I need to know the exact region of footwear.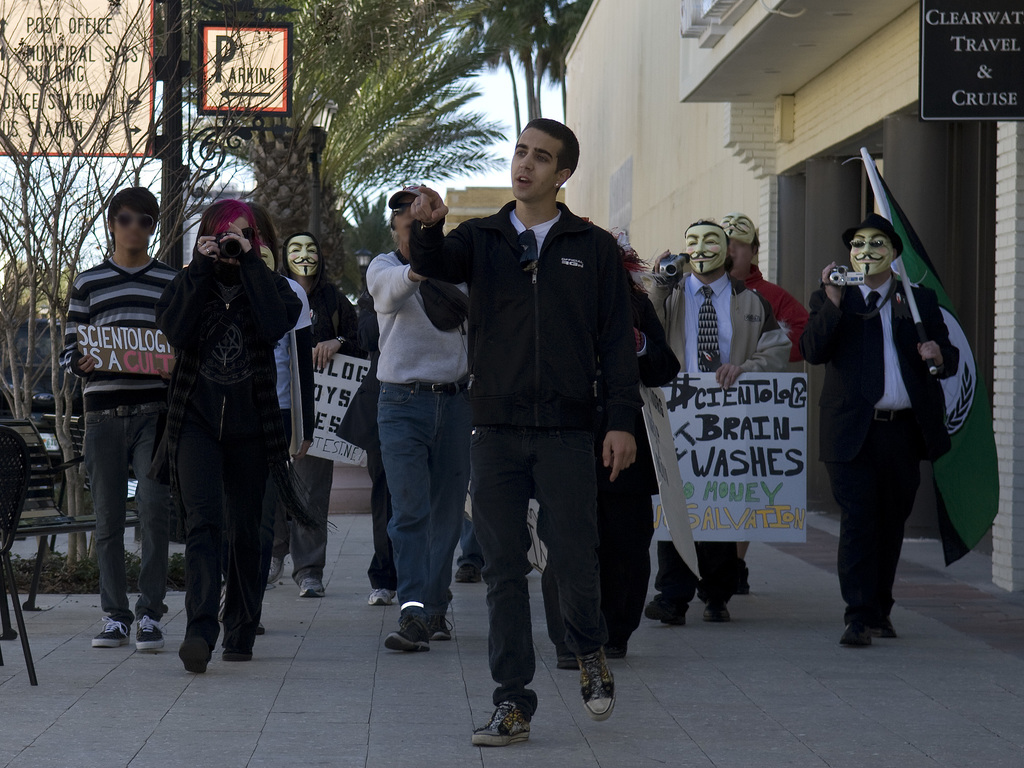
Region: (557, 646, 582, 673).
